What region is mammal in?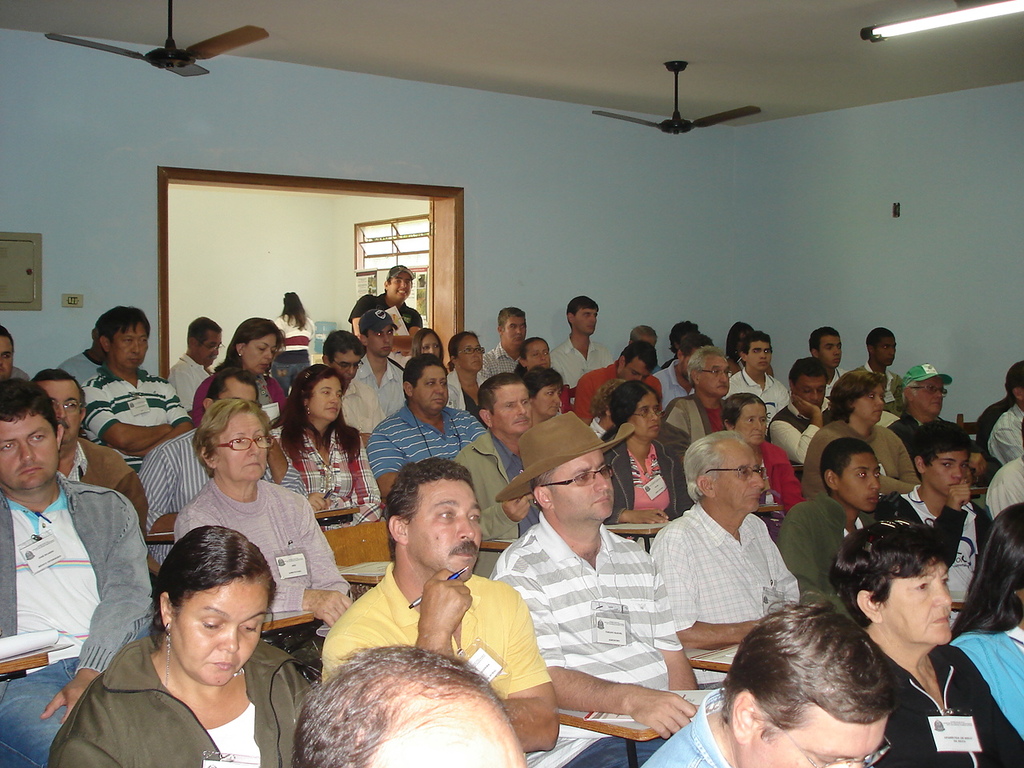
Rect(602, 378, 696, 540).
